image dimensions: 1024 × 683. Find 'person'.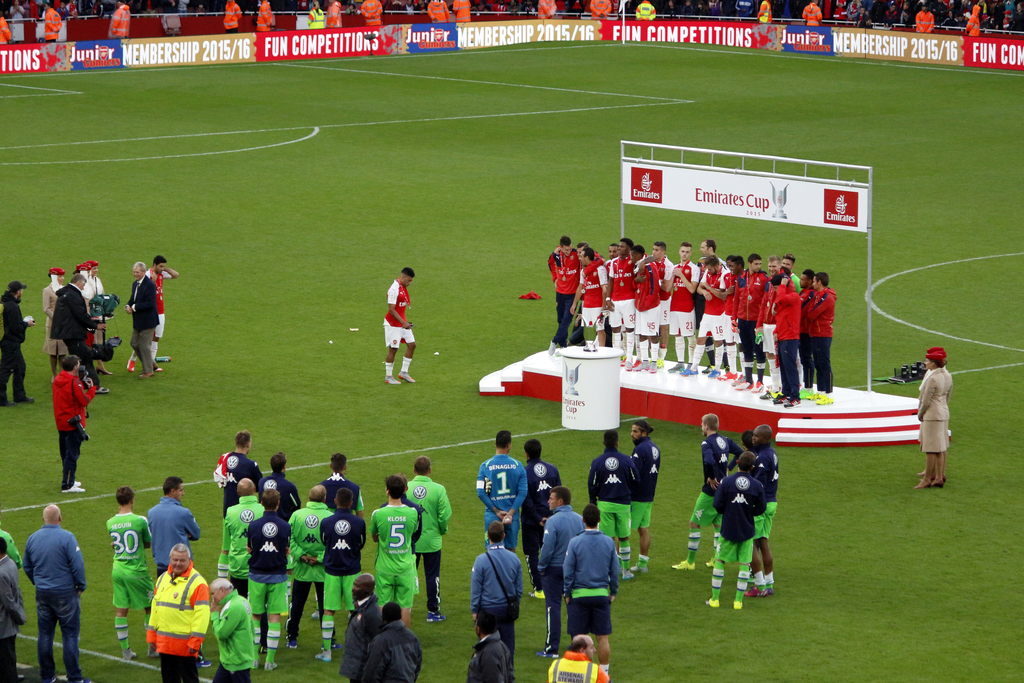
0:288:35:409.
